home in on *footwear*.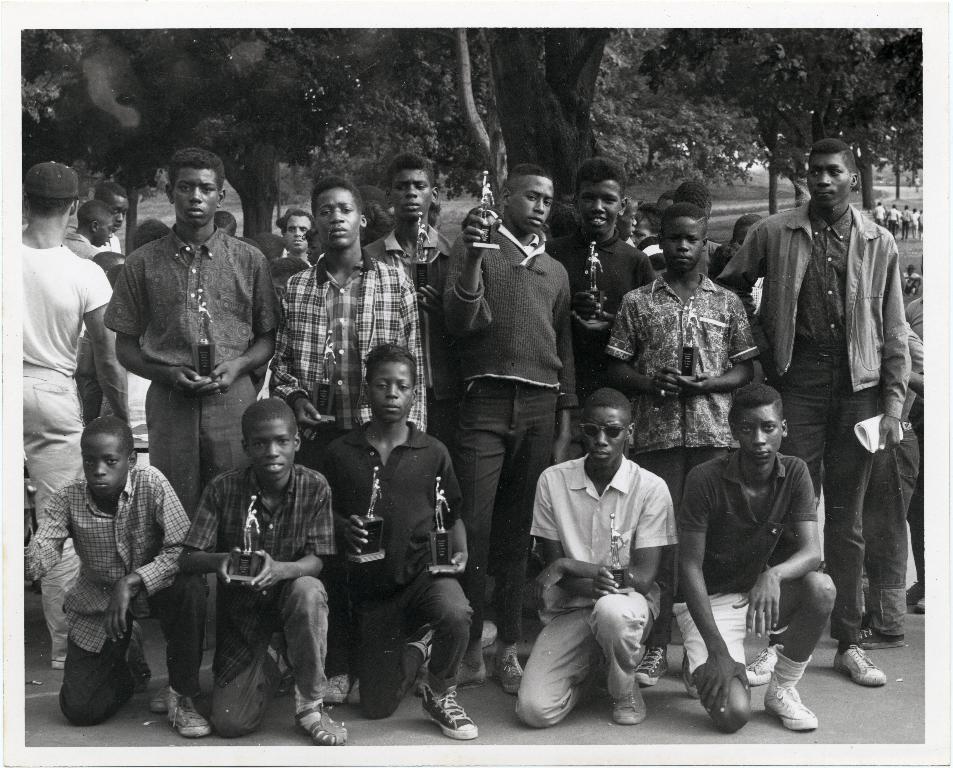
Homed in at 123 624 153 694.
